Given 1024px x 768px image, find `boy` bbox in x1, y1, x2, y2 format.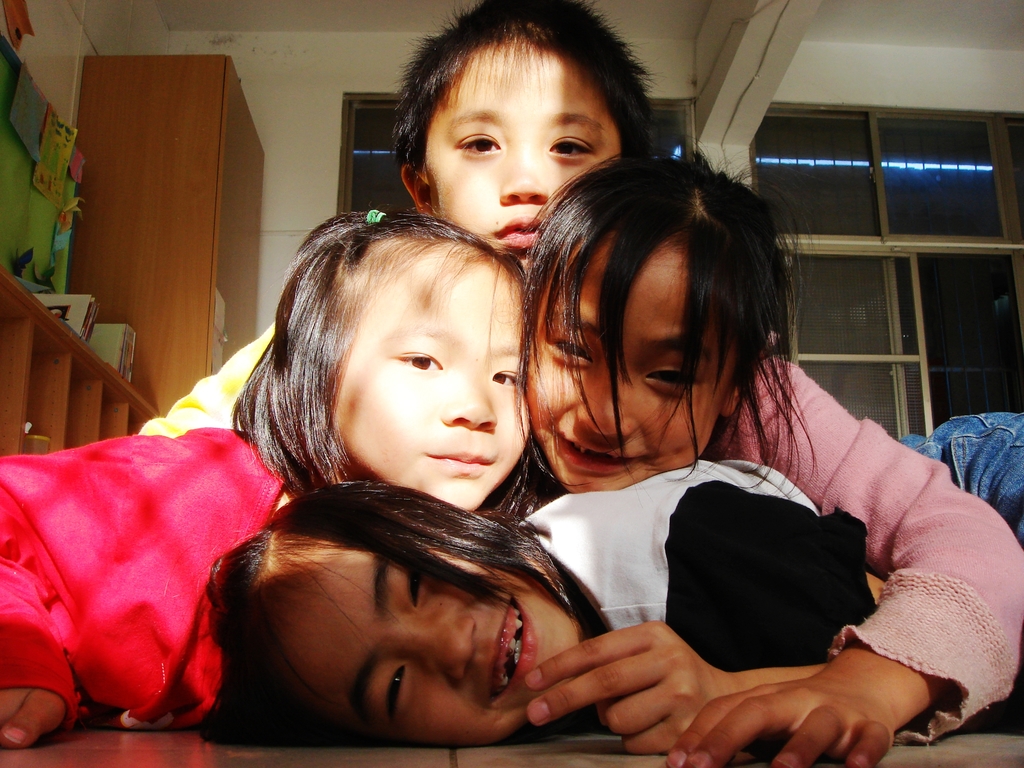
137, 6, 659, 427.
